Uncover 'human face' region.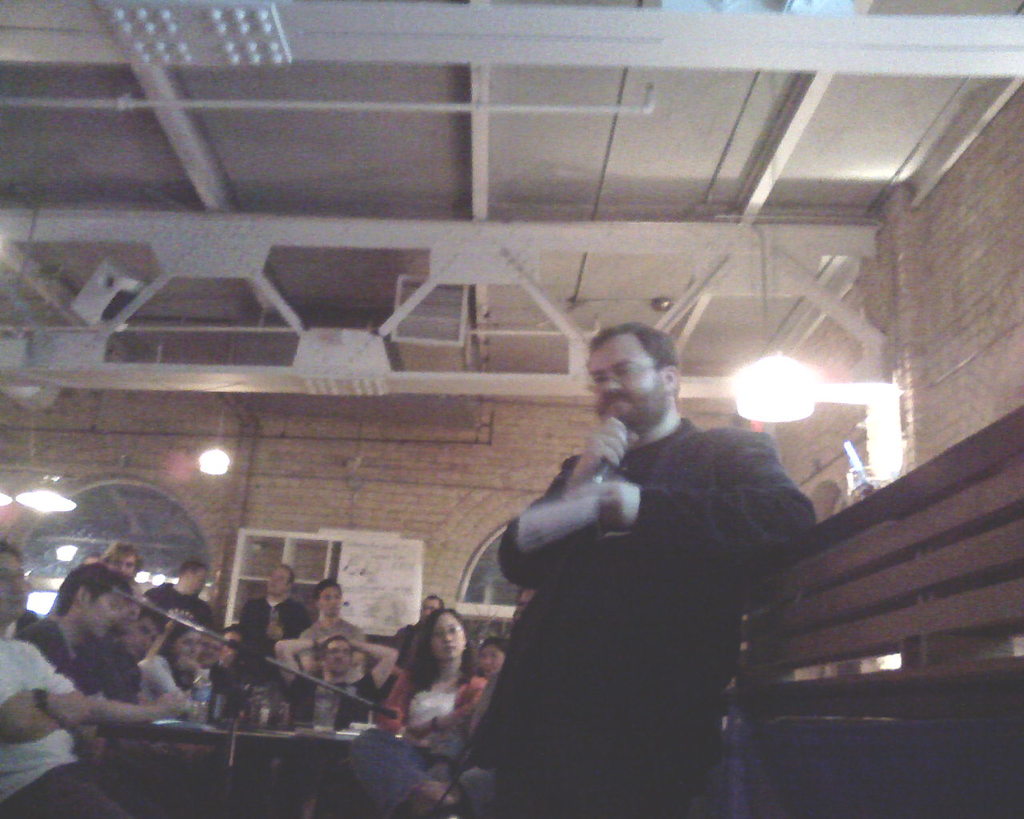
Uncovered: bbox=(323, 637, 352, 676).
